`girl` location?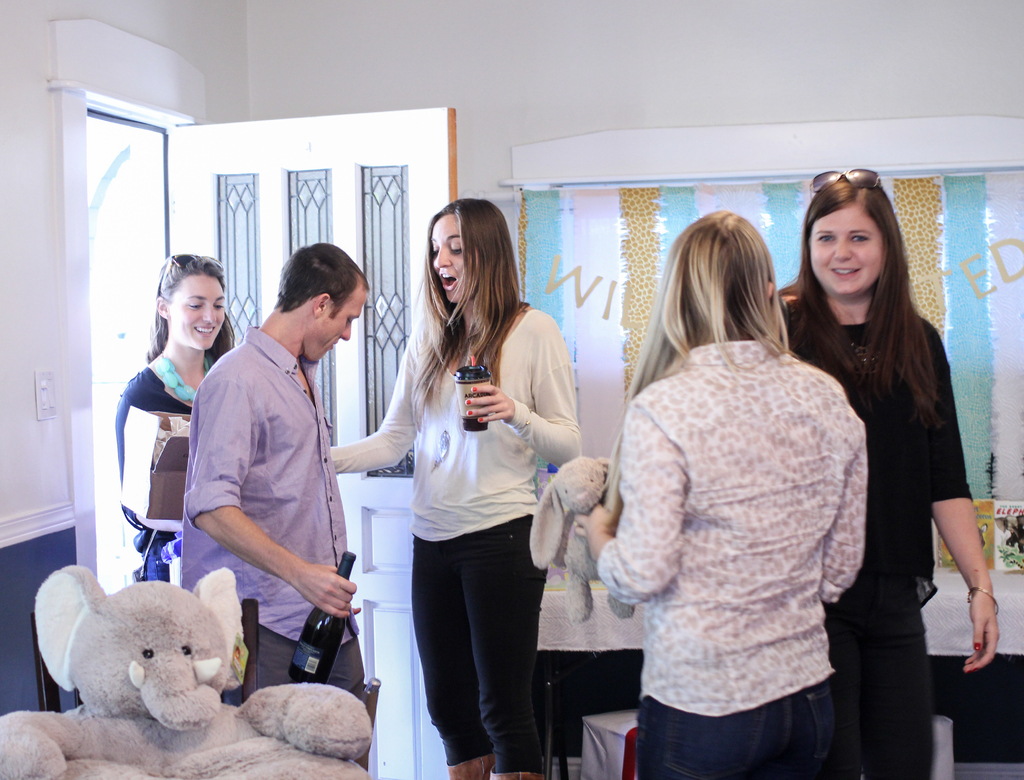
pyautogui.locateOnScreen(113, 252, 239, 580)
